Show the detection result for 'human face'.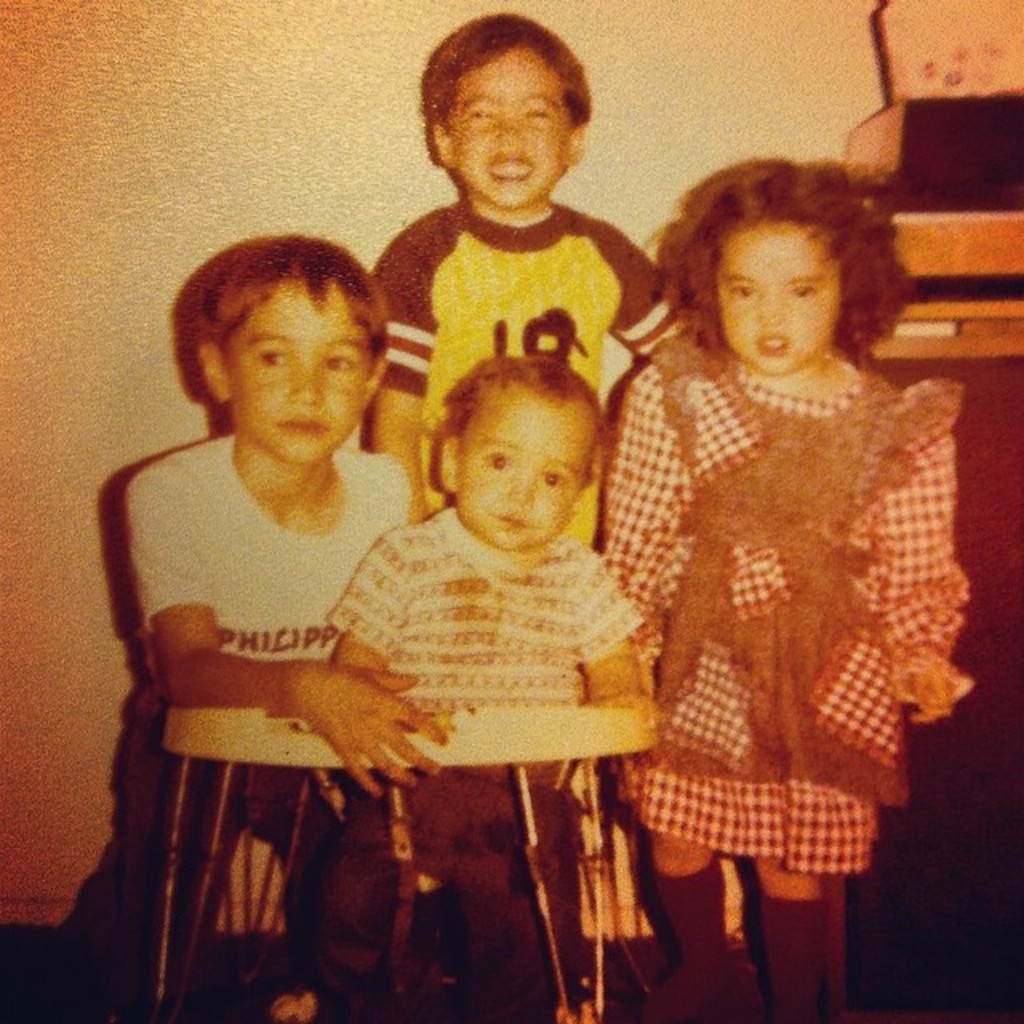
[x1=450, y1=45, x2=570, y2=205].
